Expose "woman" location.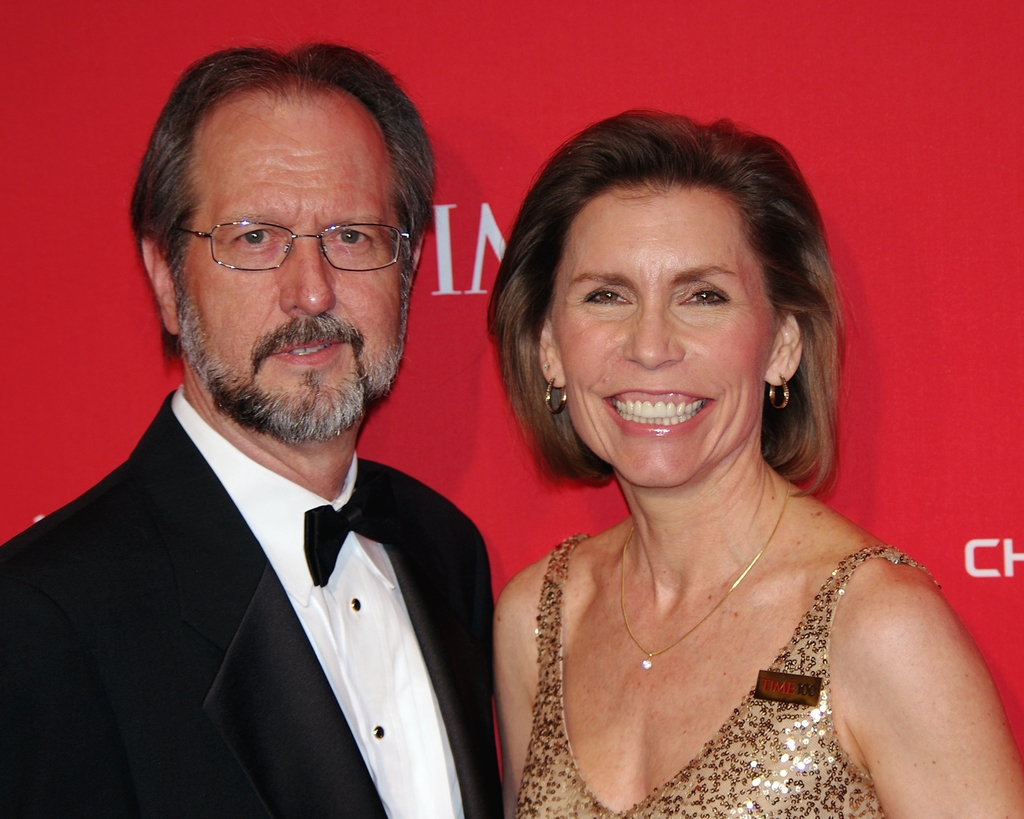
Exposed at l=420, t=100, r=1007, b=818.
